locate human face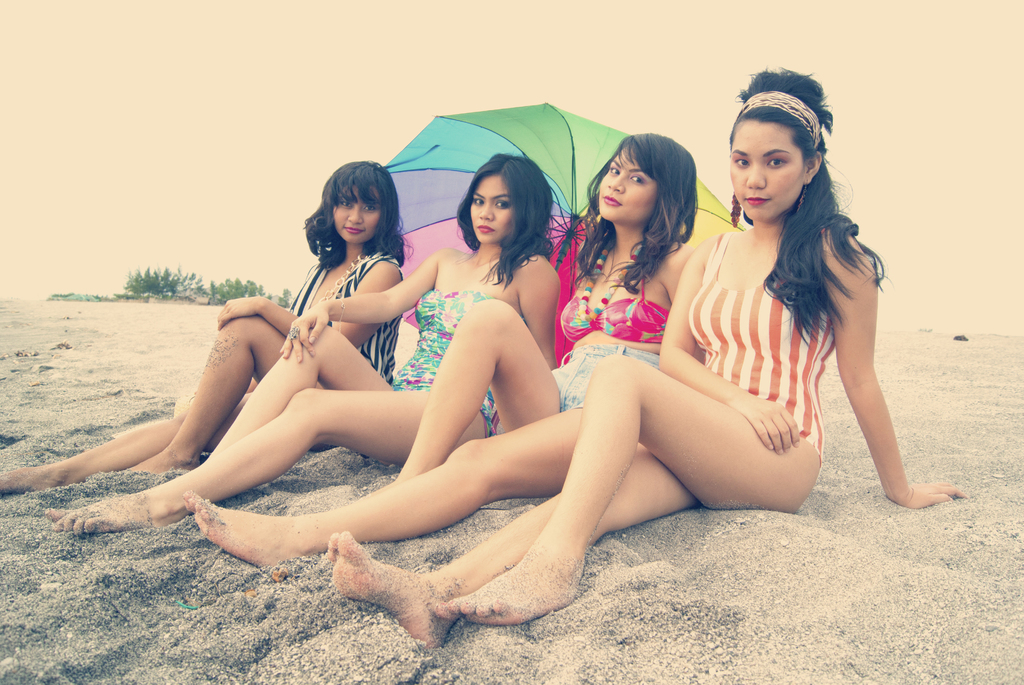
336:187:379:246
